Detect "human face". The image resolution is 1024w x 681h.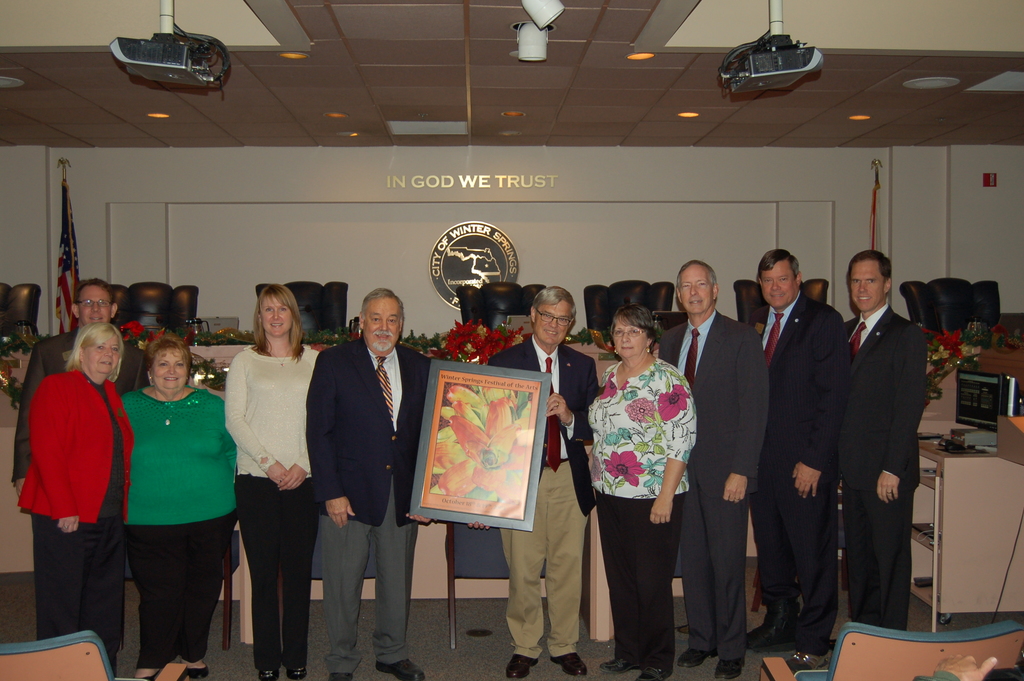
left=762, top=262, right=796, bottom=308.
